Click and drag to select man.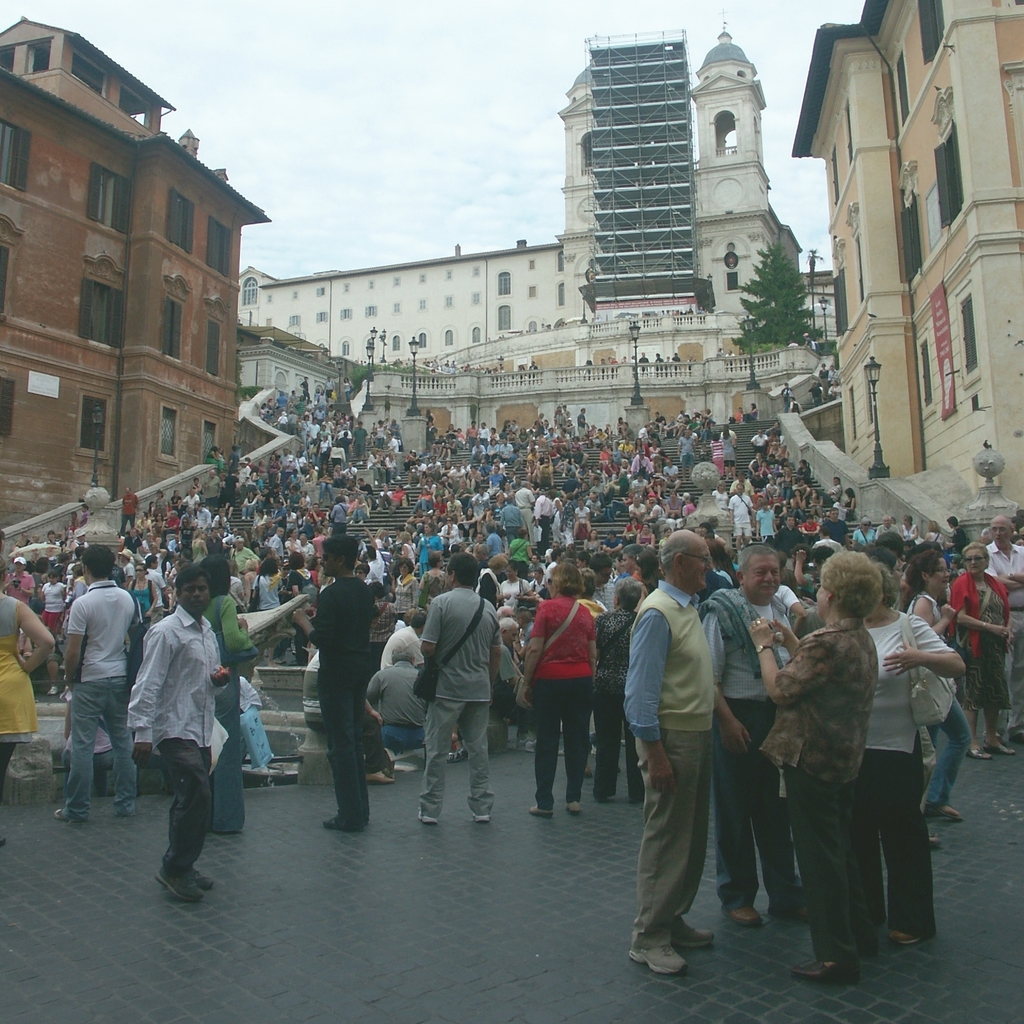
Selection: left=308, top=420, right=317, bottom=441.
